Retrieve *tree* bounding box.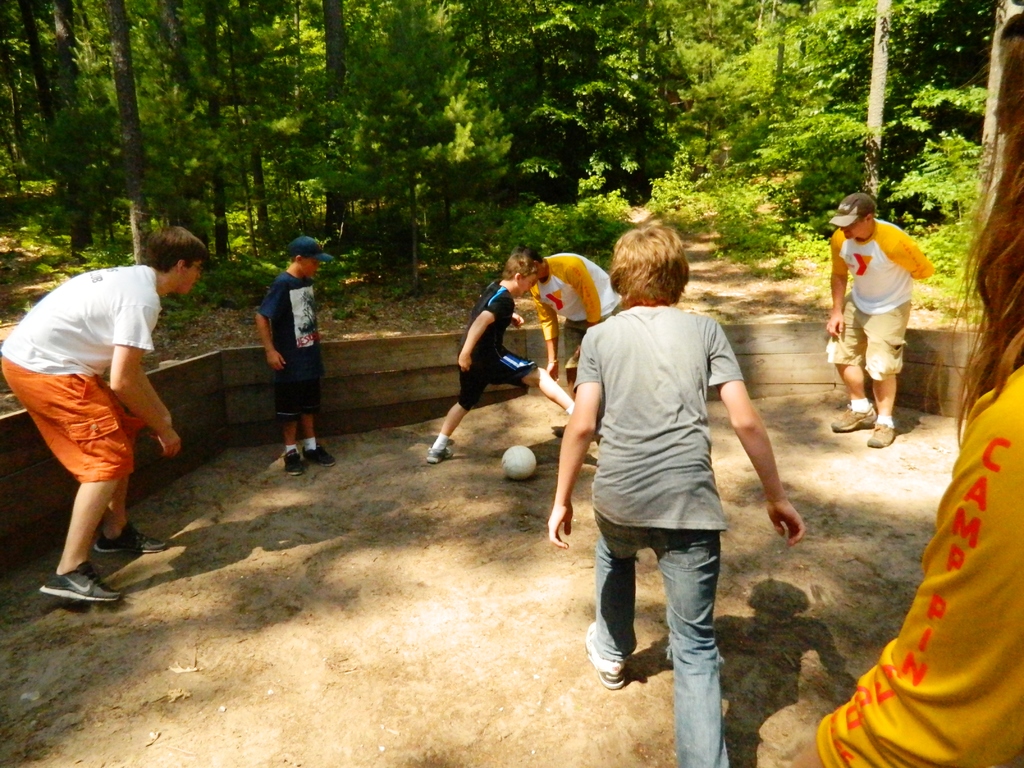
Bounding box: left=890, top=0, right=973, bottom=149.
